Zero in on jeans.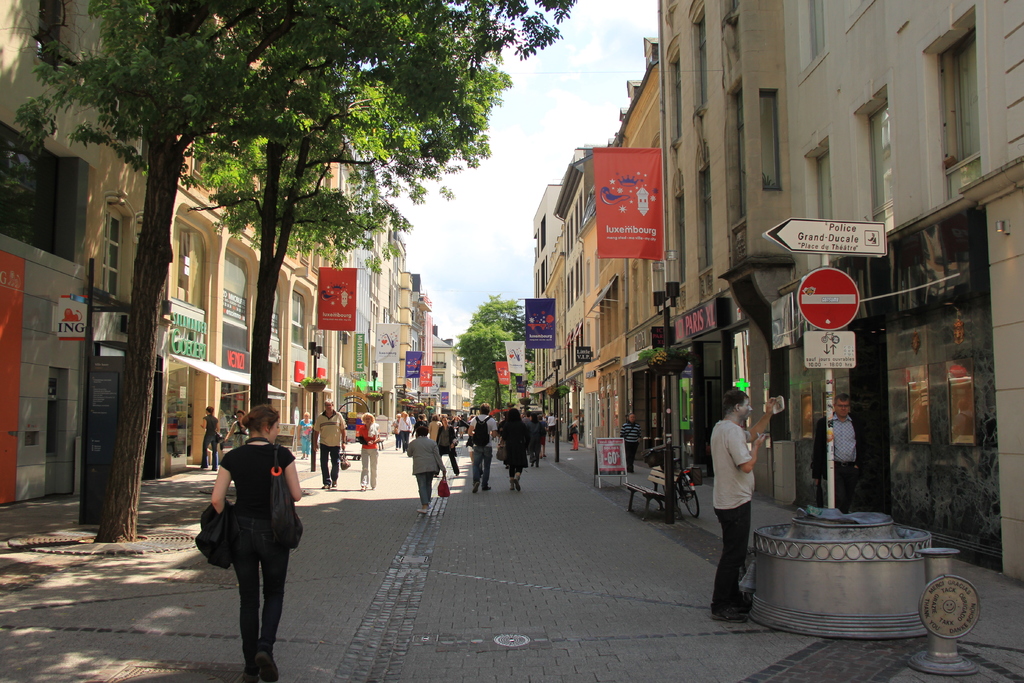
Zeroed in: [474, 447, 497, 484].
